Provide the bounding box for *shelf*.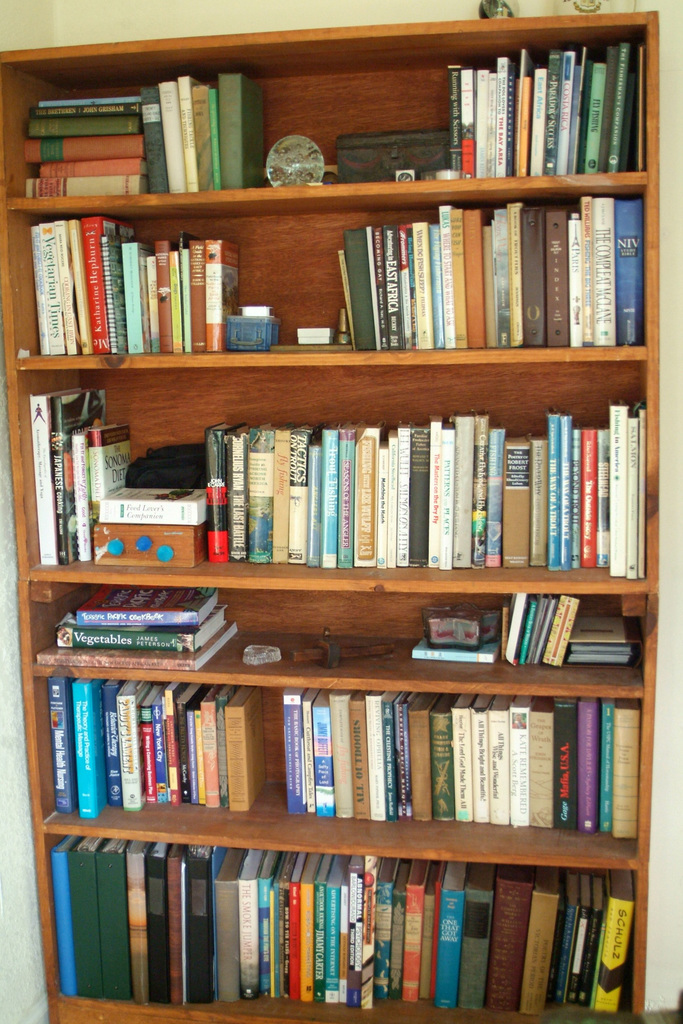
[2, 14, 661, 1023].
